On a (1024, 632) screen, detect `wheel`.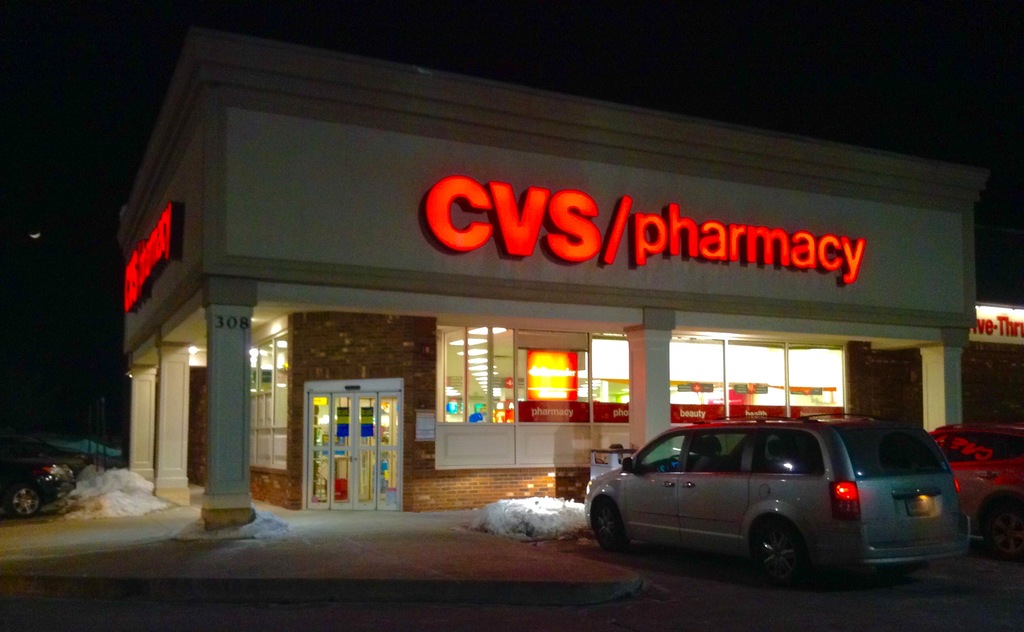
[left=981, top=489, right=1023, bottom=565].
